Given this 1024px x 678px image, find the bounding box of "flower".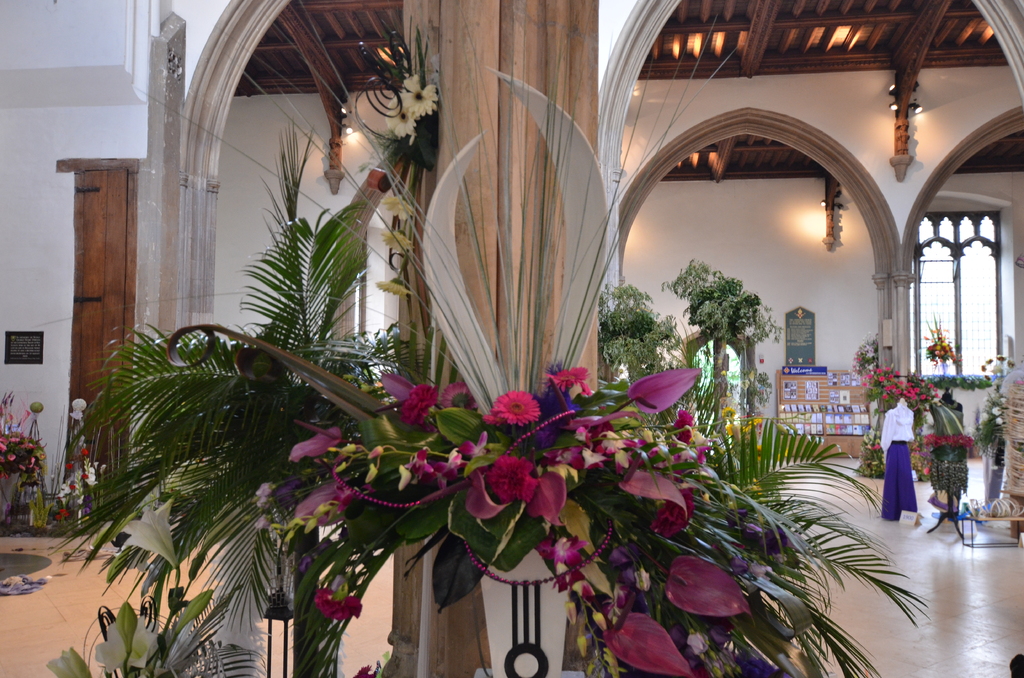
(x1=871, y1=444, x2=883, y2=451).
